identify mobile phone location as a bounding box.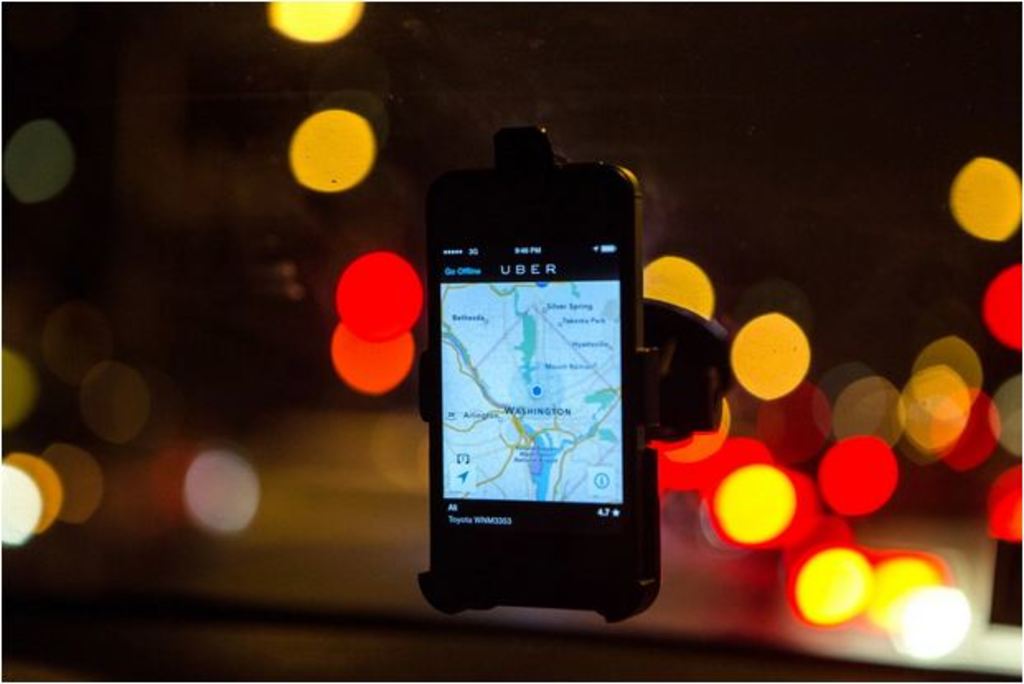
Rect(406, 134, 665, 630).
